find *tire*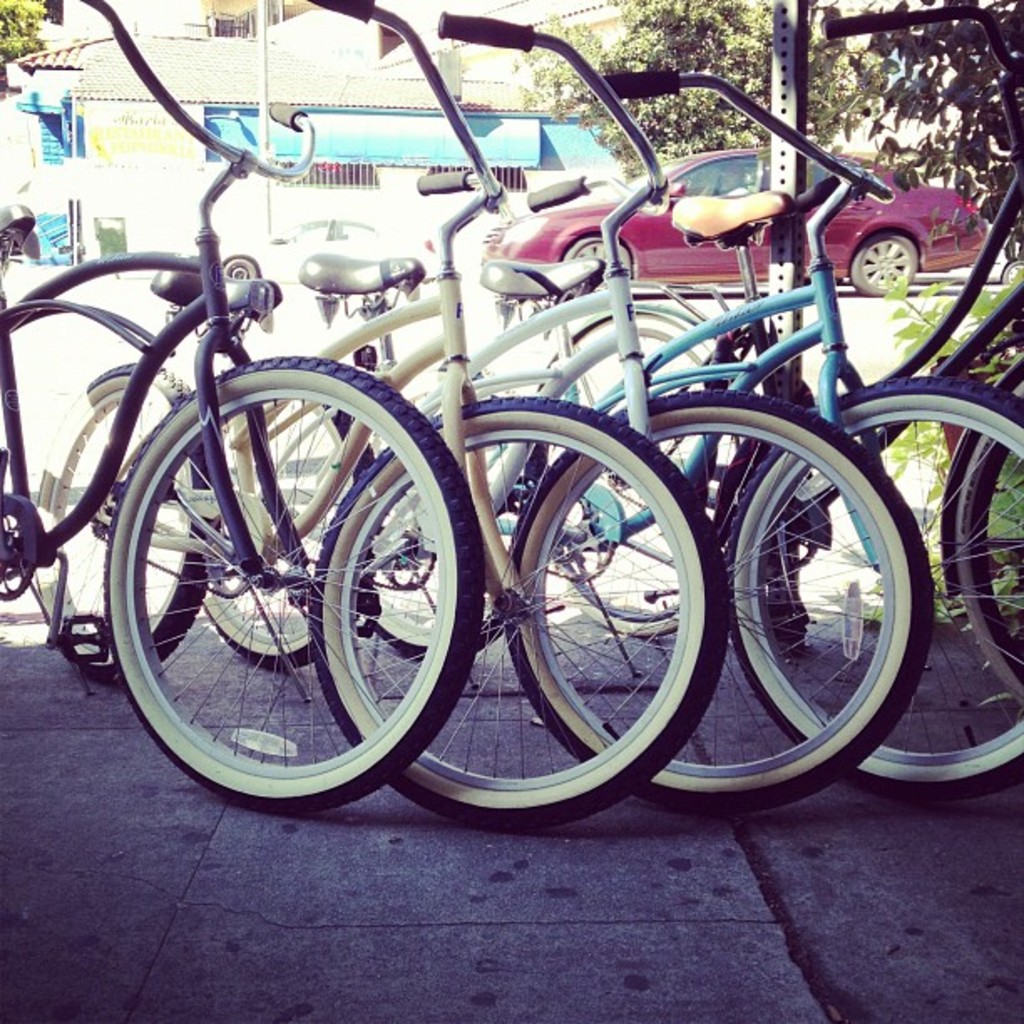
box=[549, 315, 714, 631]
